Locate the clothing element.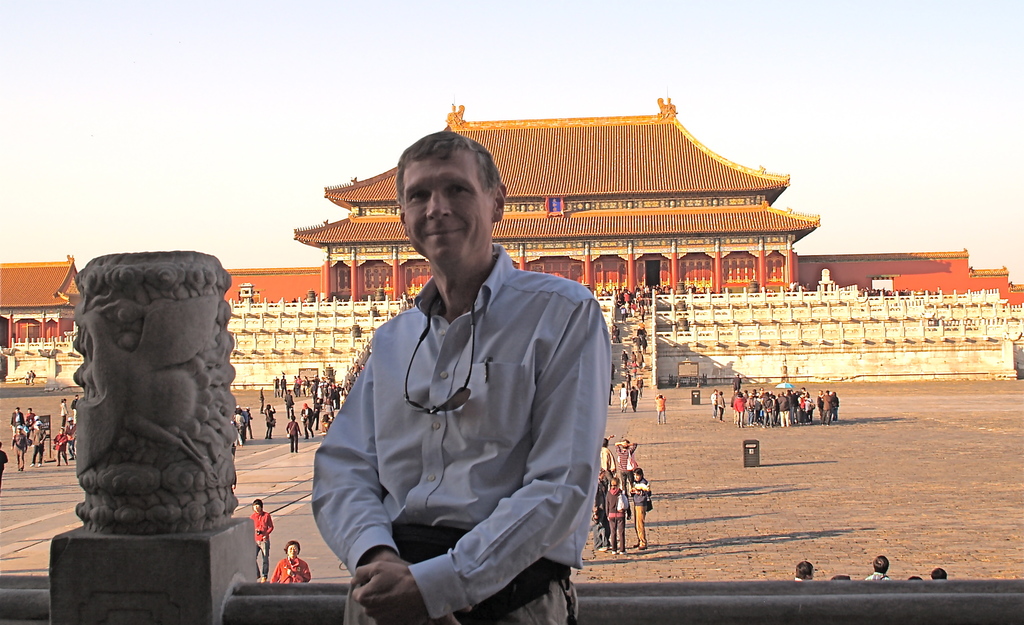
Element bbox: BBox(291, 441, 301, 456).
